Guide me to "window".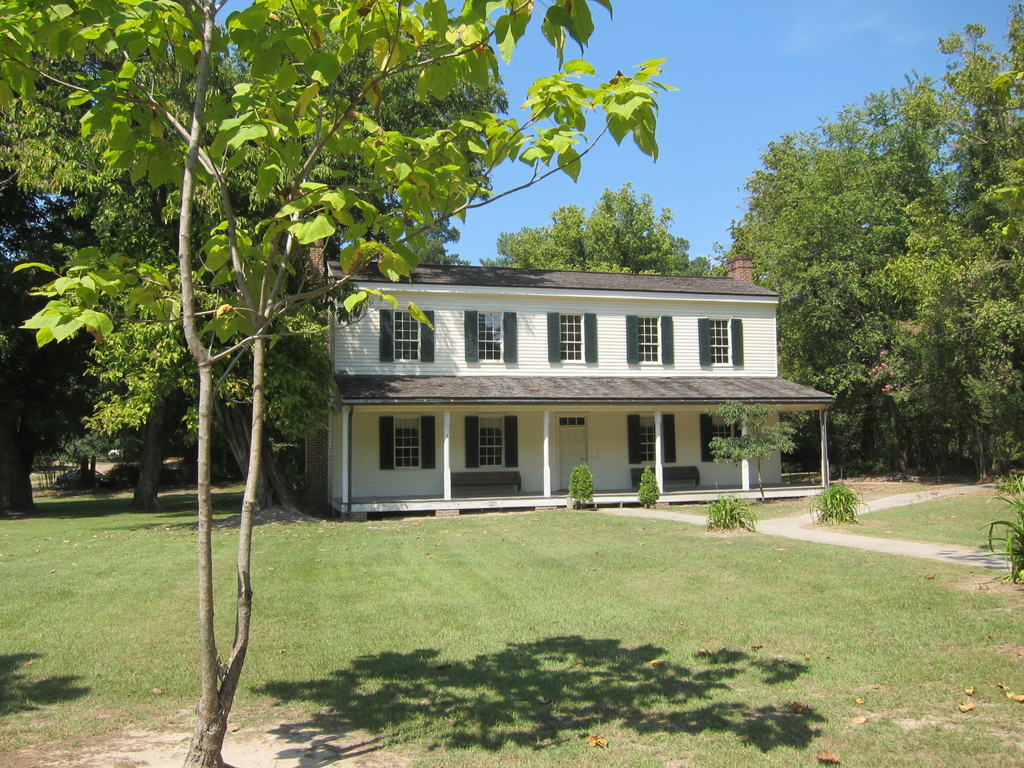
Guidance: rect(708, 316, 732, 366).
